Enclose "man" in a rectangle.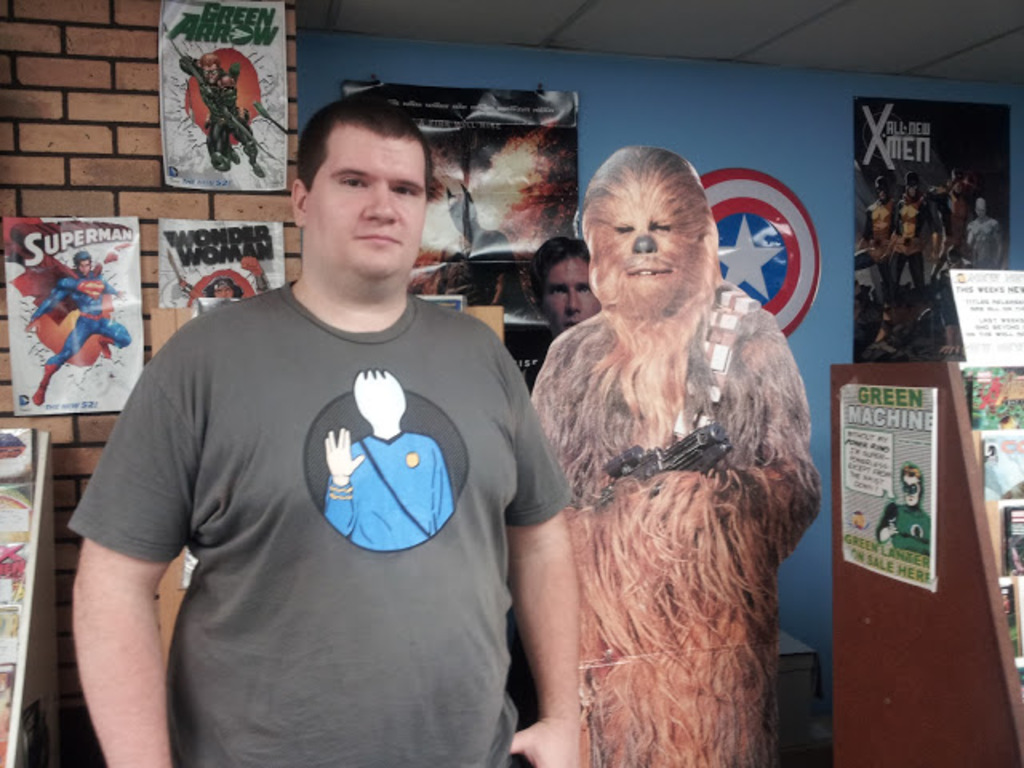
[x1=66, y1=93, x2=582, y2=766].
